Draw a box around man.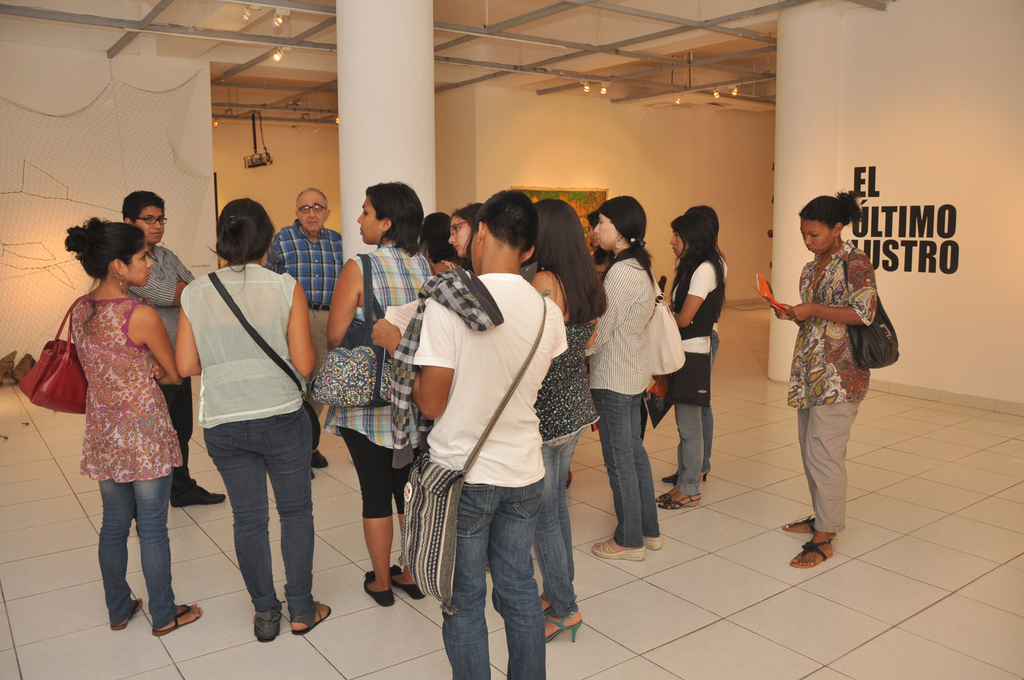
264 188 344 463.
